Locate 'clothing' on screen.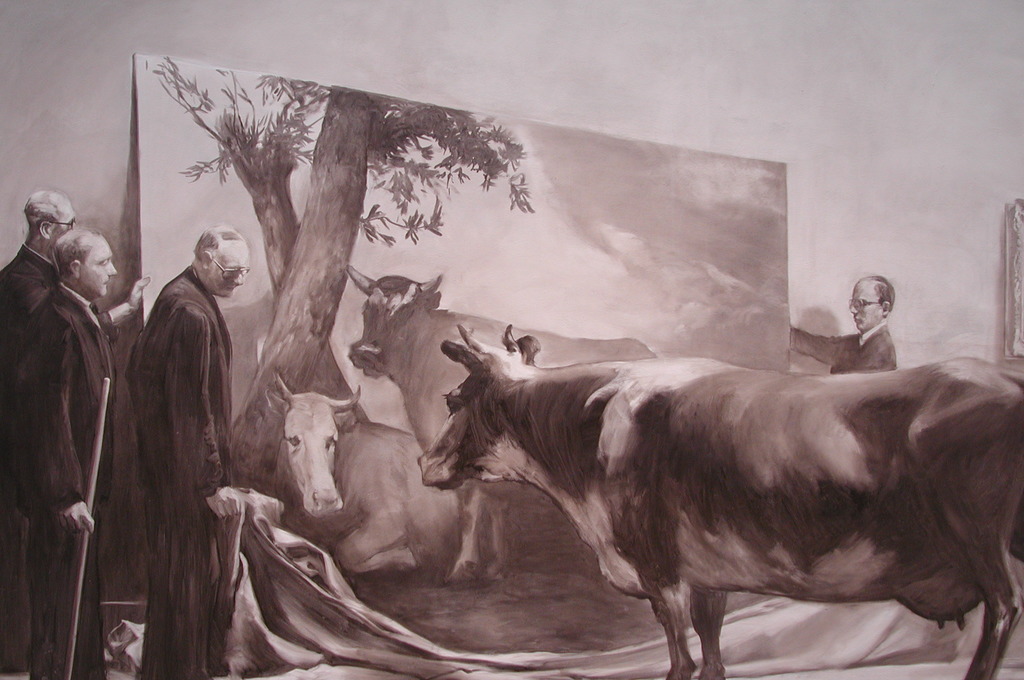
On screen at 16:190:136:635.
